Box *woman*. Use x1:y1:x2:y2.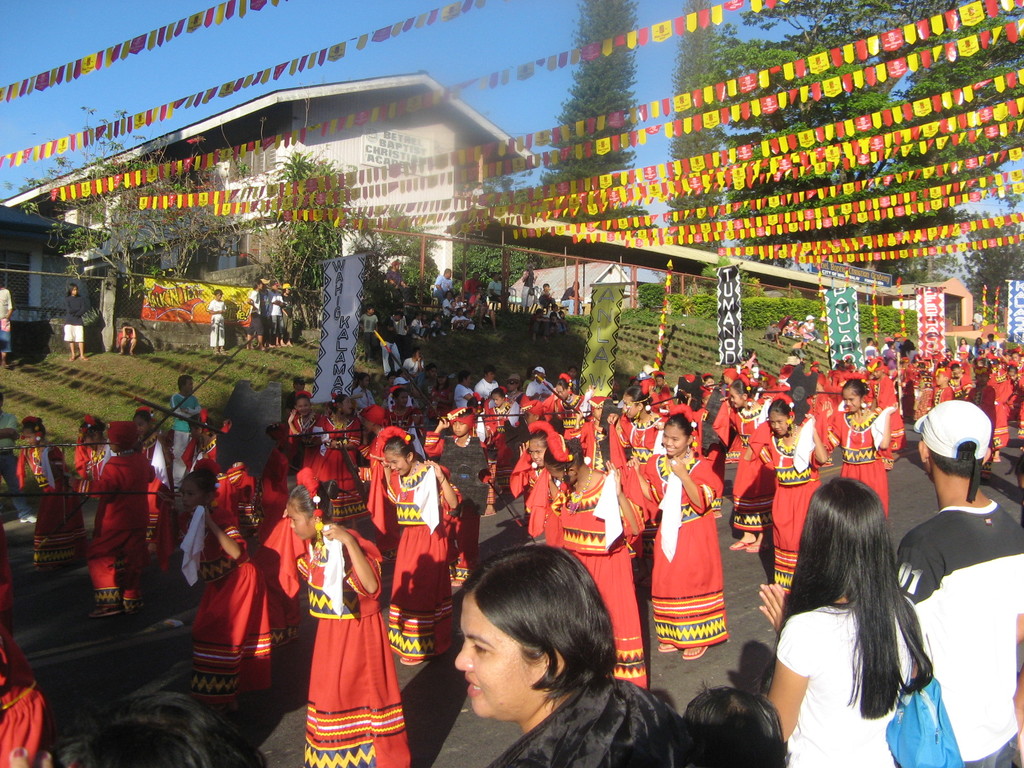
170:468:275:708.
